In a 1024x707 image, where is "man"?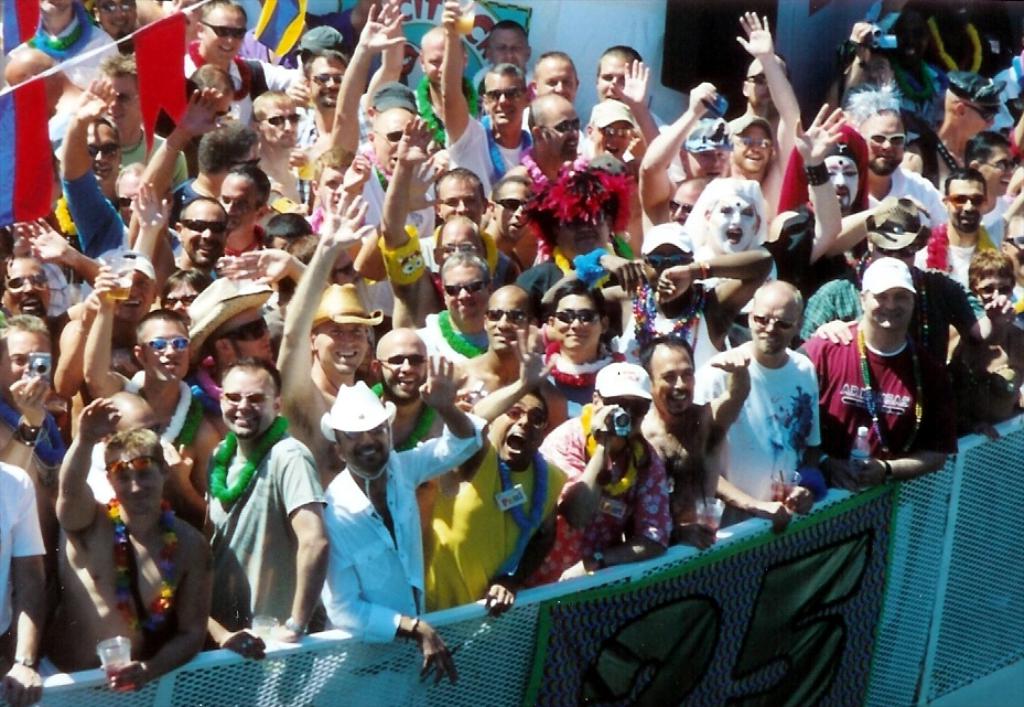
x1=50, y1=52, x2=193, y2=188.
